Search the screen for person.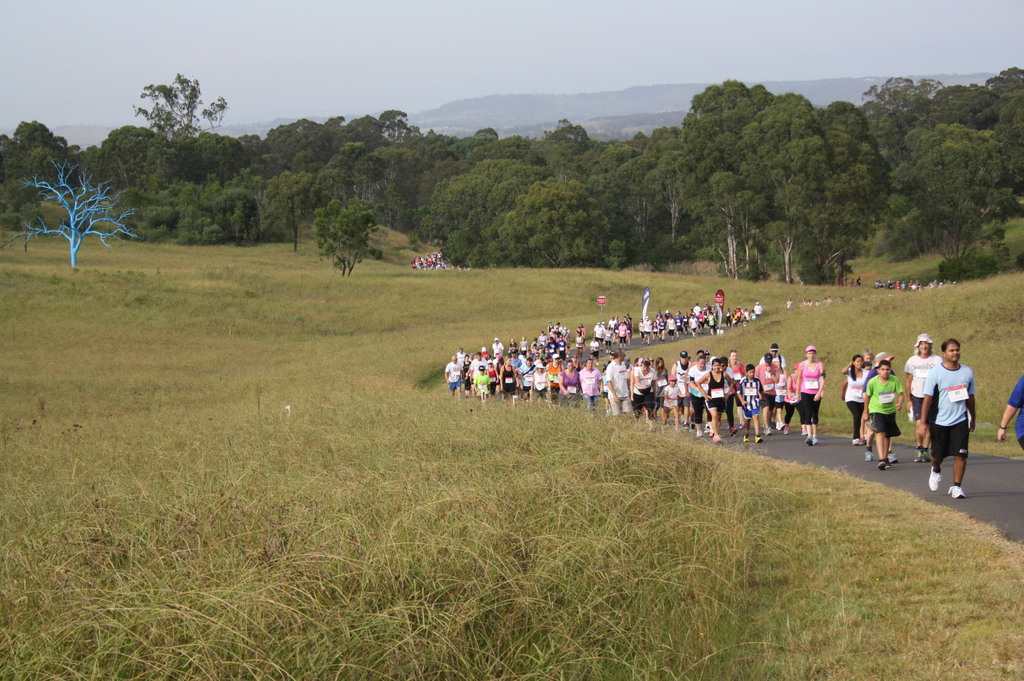
Found at bbox(609, 348, 627, 418).
